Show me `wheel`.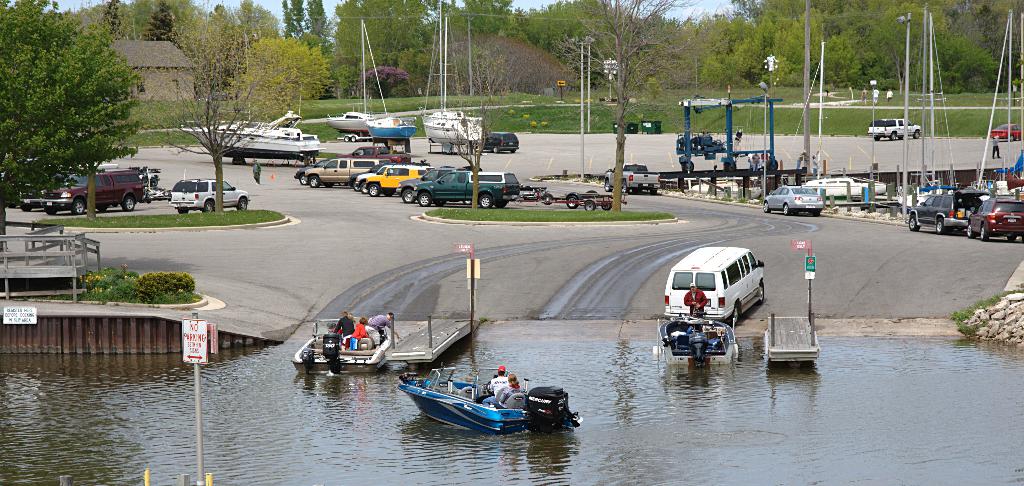
`wheel` is here: BBox(1007, 237, 1018, 243).
